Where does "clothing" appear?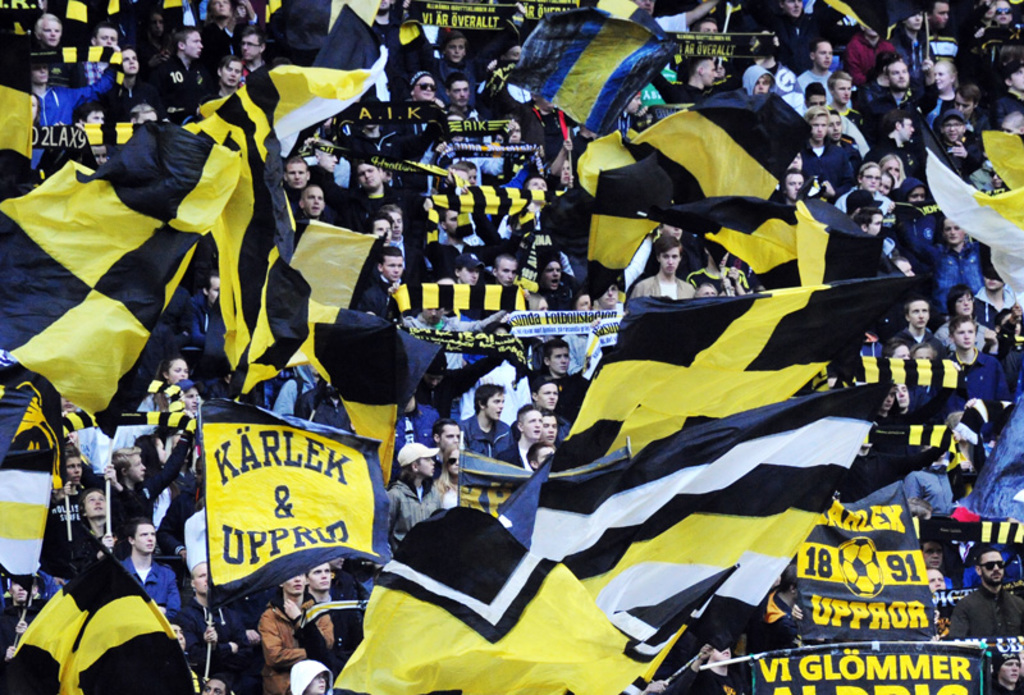
Appears at rect(937, 584, 1023, 639).
